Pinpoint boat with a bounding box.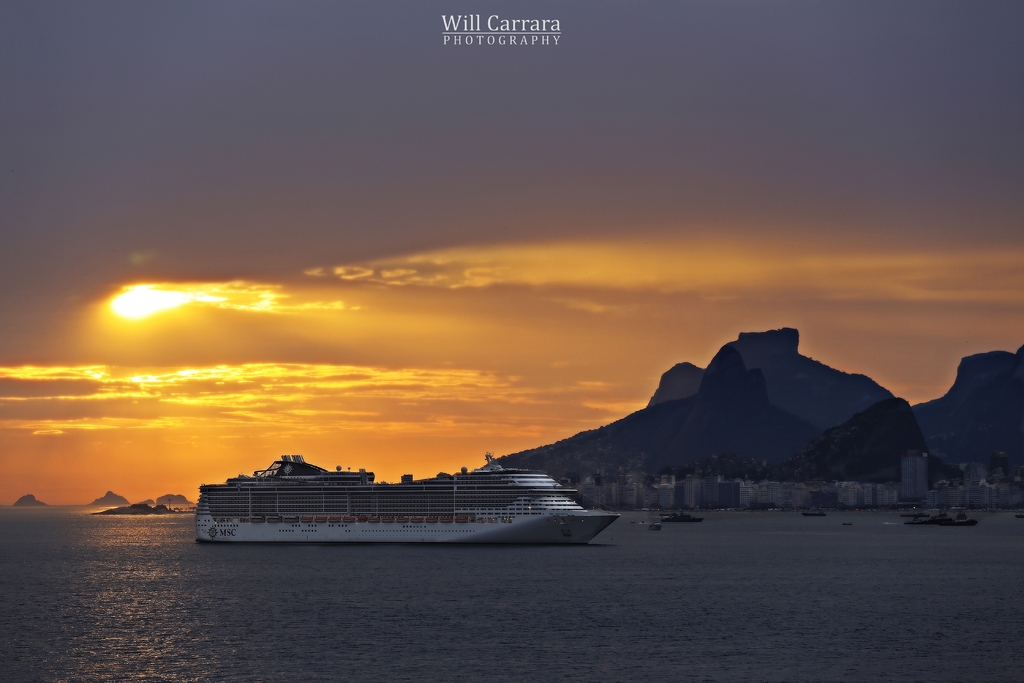
x1=802 y1=508 x2=826 y2=515.
